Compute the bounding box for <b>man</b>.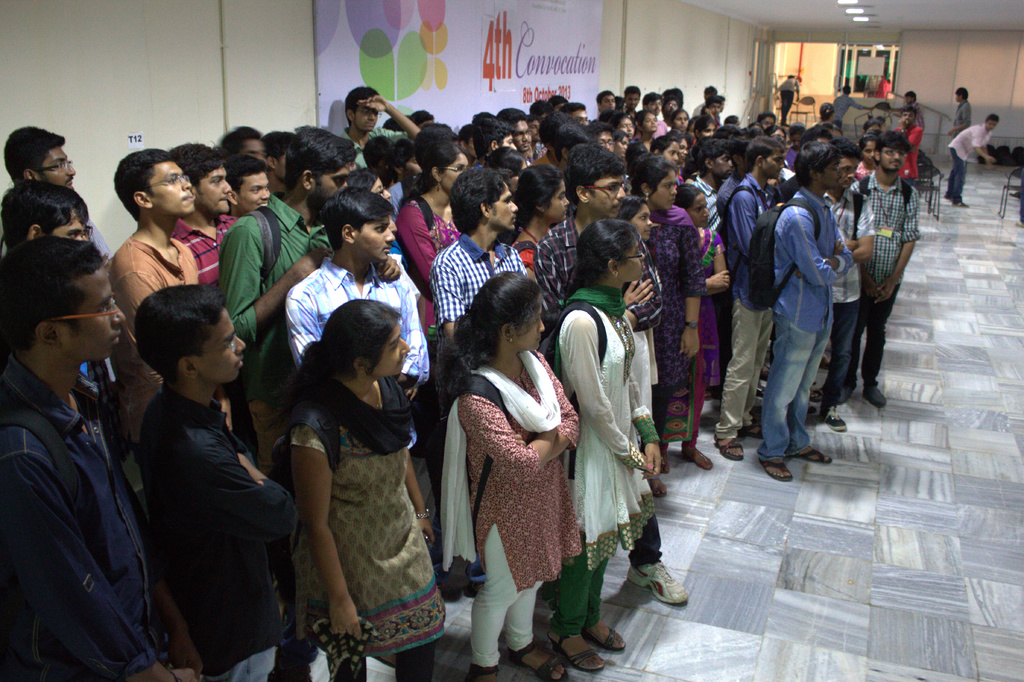
bbox(717, 95, 726, 126).
